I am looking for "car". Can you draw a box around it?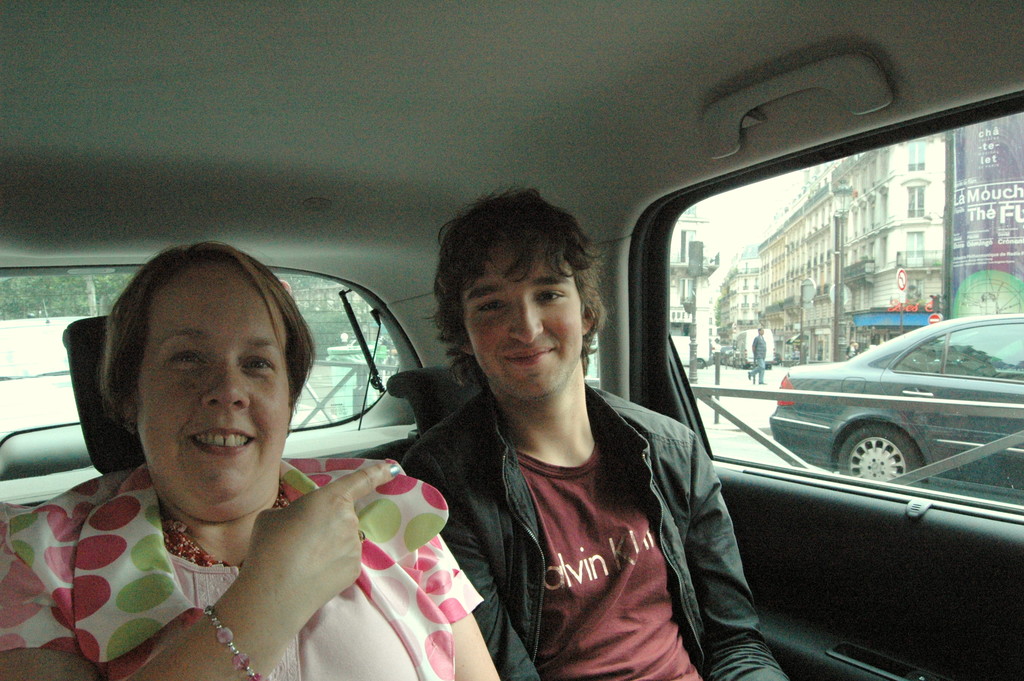
Sure, the bounding box is bbox(0, 0, 1023, 680).
